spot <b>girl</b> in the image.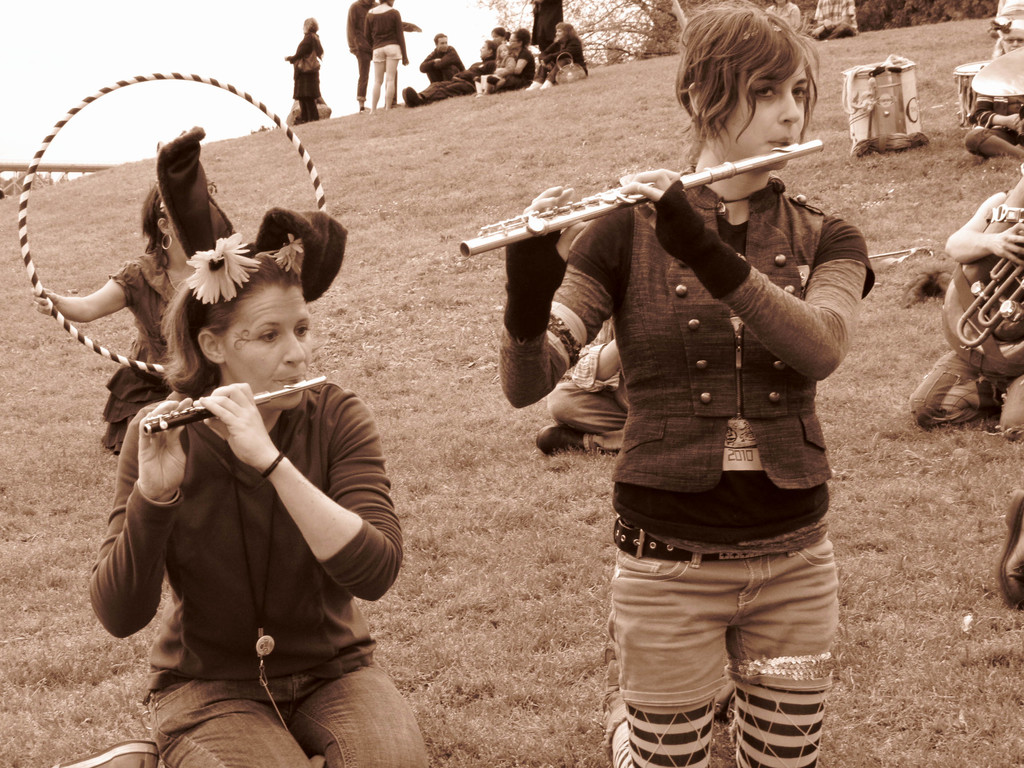
<b>girl</b> found at x1=471, y1=39, x2=515, y2=99.
